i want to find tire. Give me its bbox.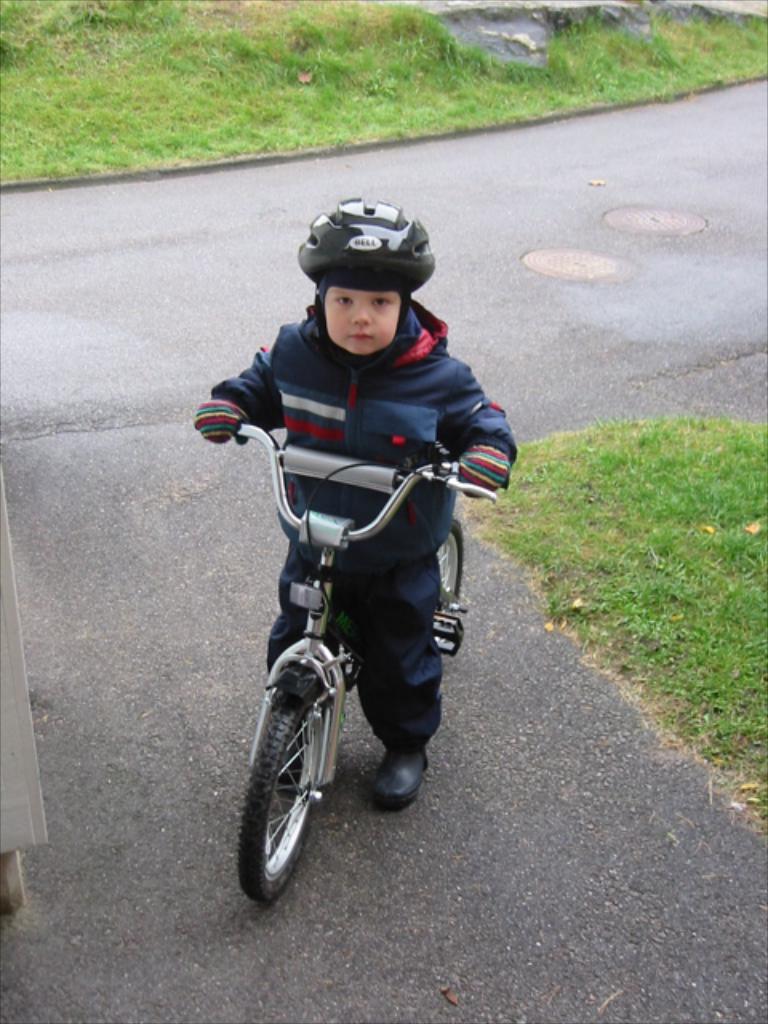
[434,523,467,608].
